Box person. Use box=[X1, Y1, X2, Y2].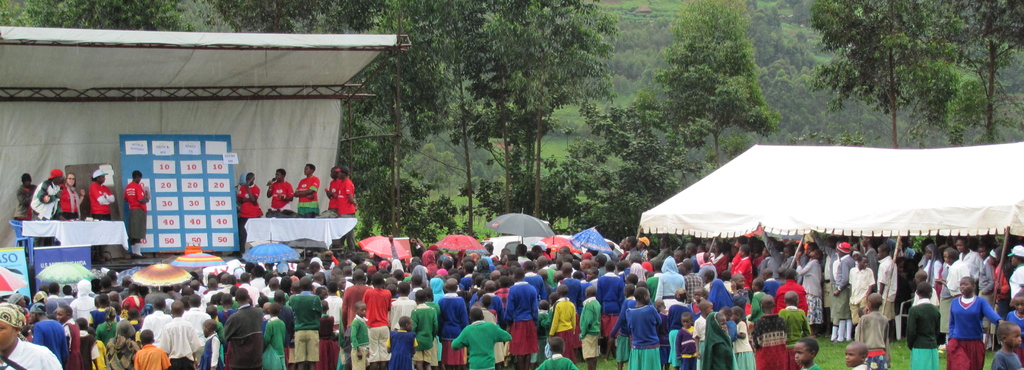
box=[125, 167, 149, 259].
